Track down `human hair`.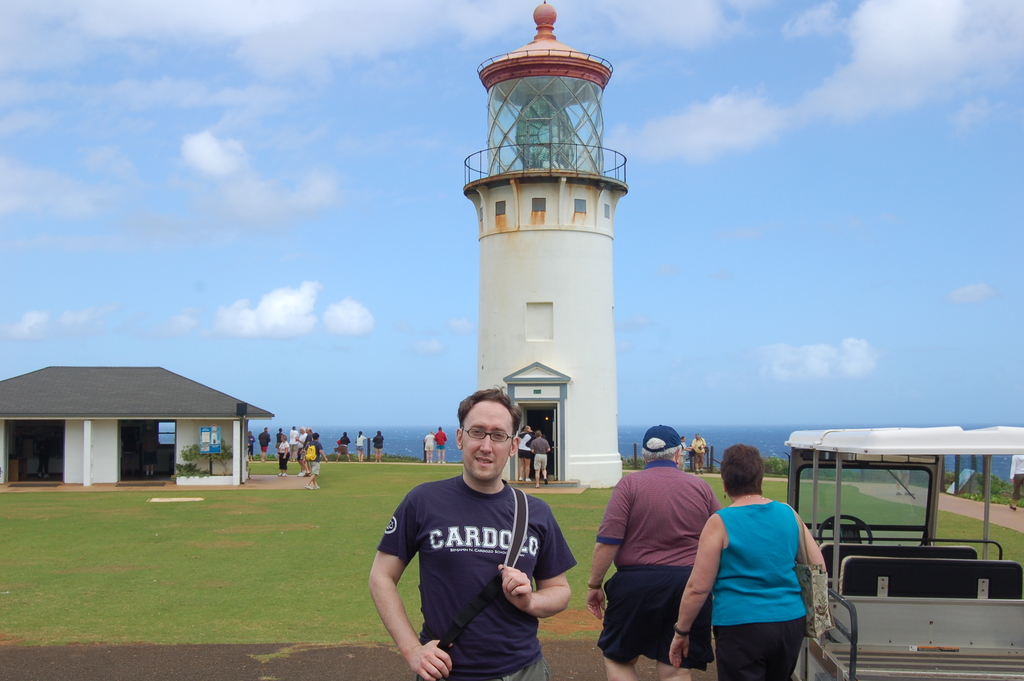
Tracked to bbox=[457, 386, 522, 433].
